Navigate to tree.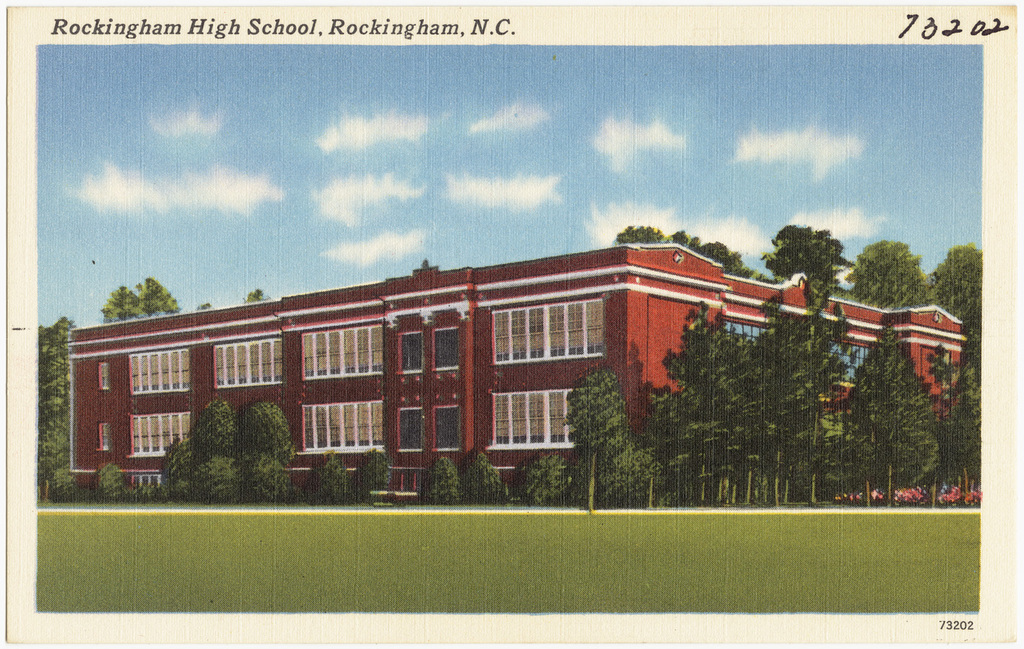
Navigation target: l=621, t=220, r=754, b=277.
